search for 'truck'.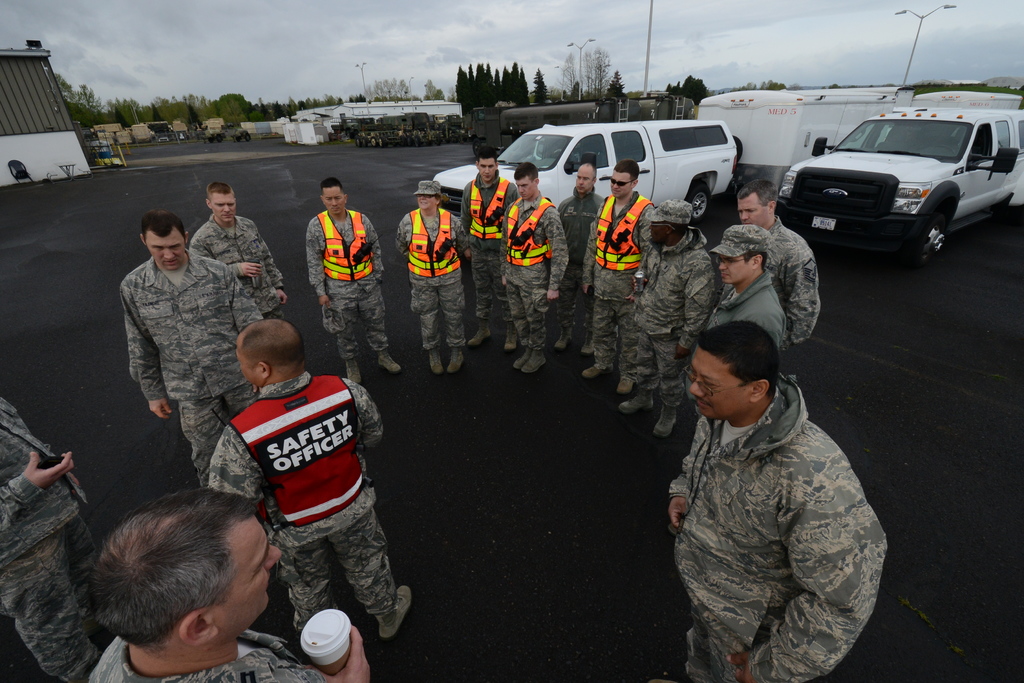
Found at 97 130 115 146.
